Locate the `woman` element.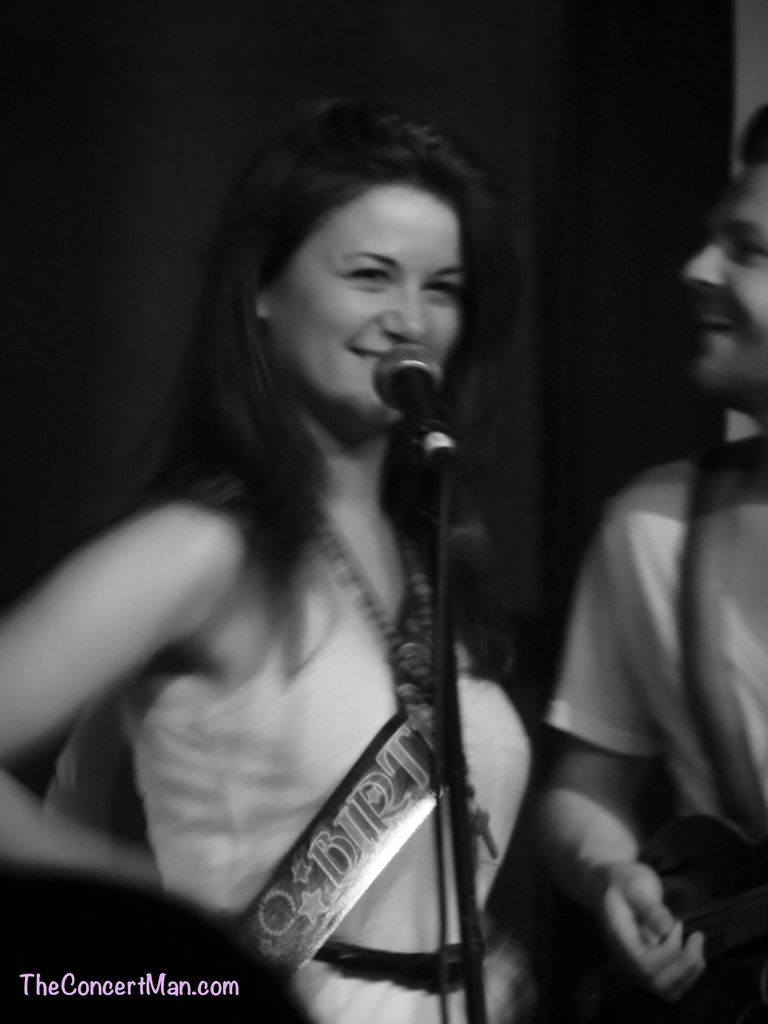
Element bbox: l=68, t=88, r=655, b=1023.
